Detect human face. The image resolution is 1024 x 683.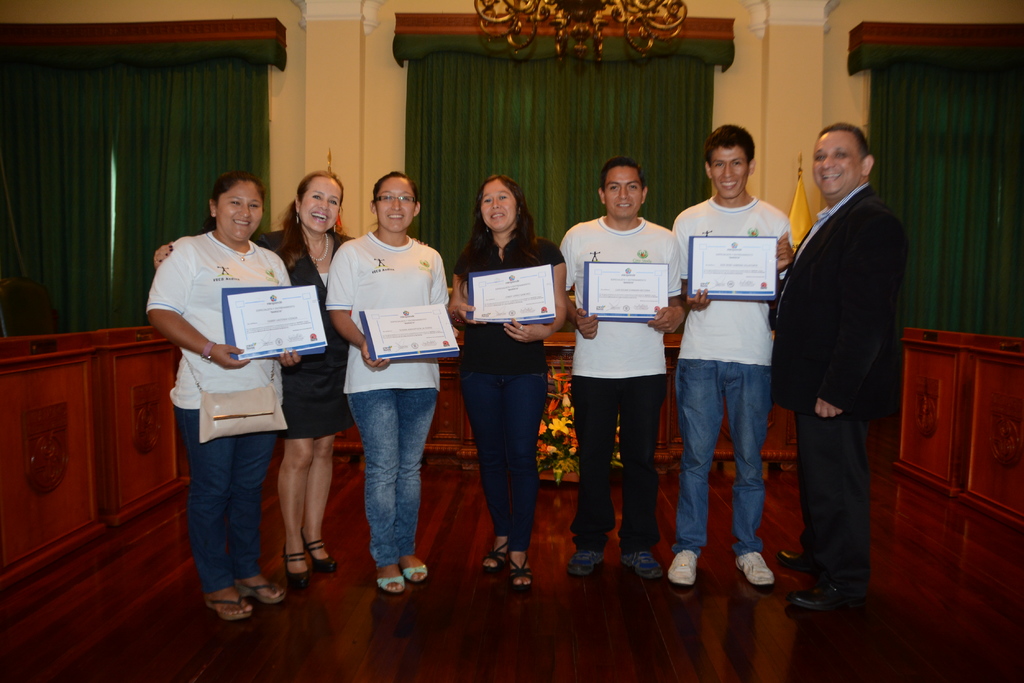
[left=712, top=144, right=749, bottom=202].
